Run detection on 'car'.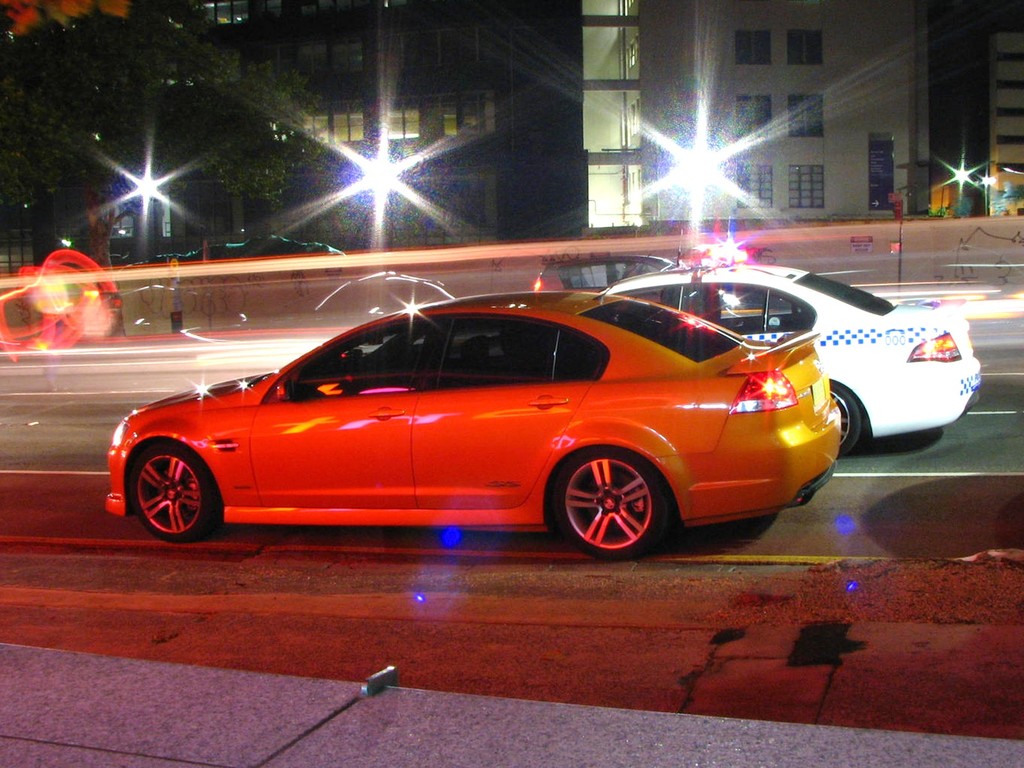
Result: {"x1": 594, "y1": 258, "x2": 982, "y2": 458}.
